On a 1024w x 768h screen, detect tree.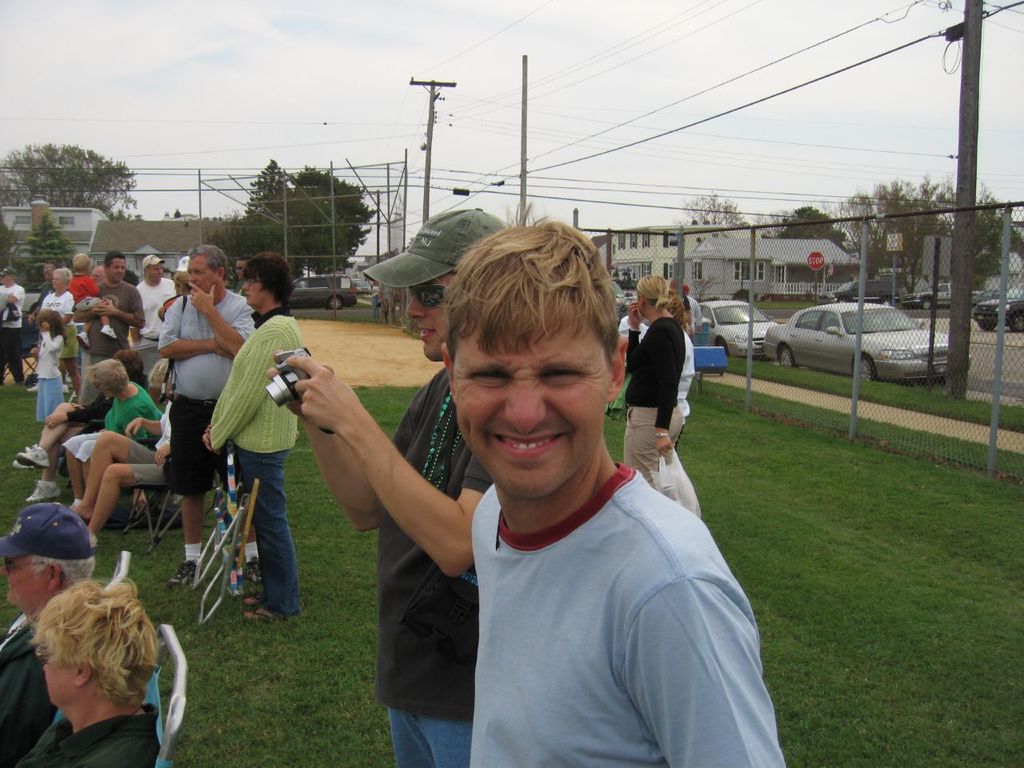
x1=250 y1=160 x2=372 y2=274.
